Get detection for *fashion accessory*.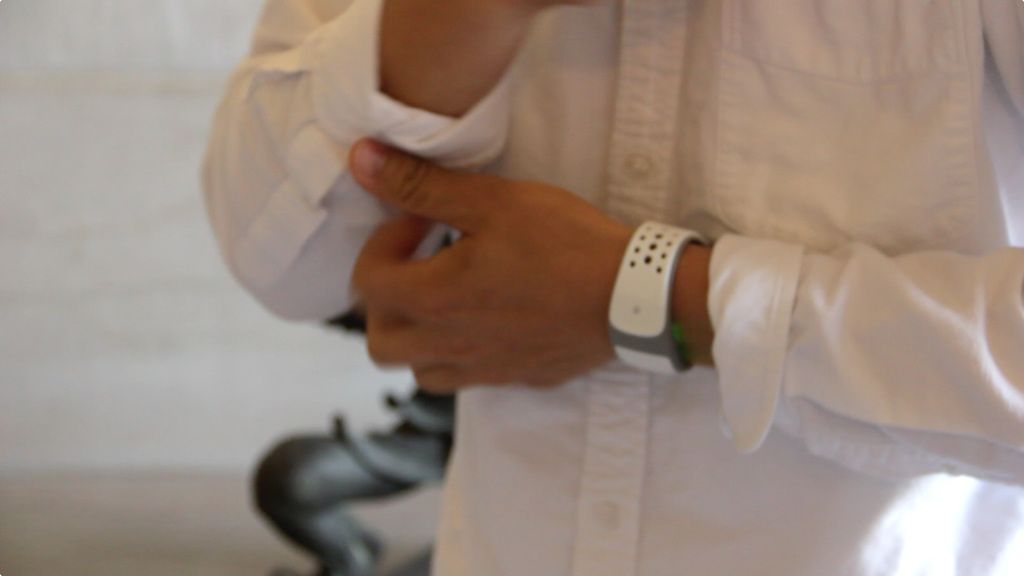
Detection: <bbox>602, 218, 712, 378</bbox>.
